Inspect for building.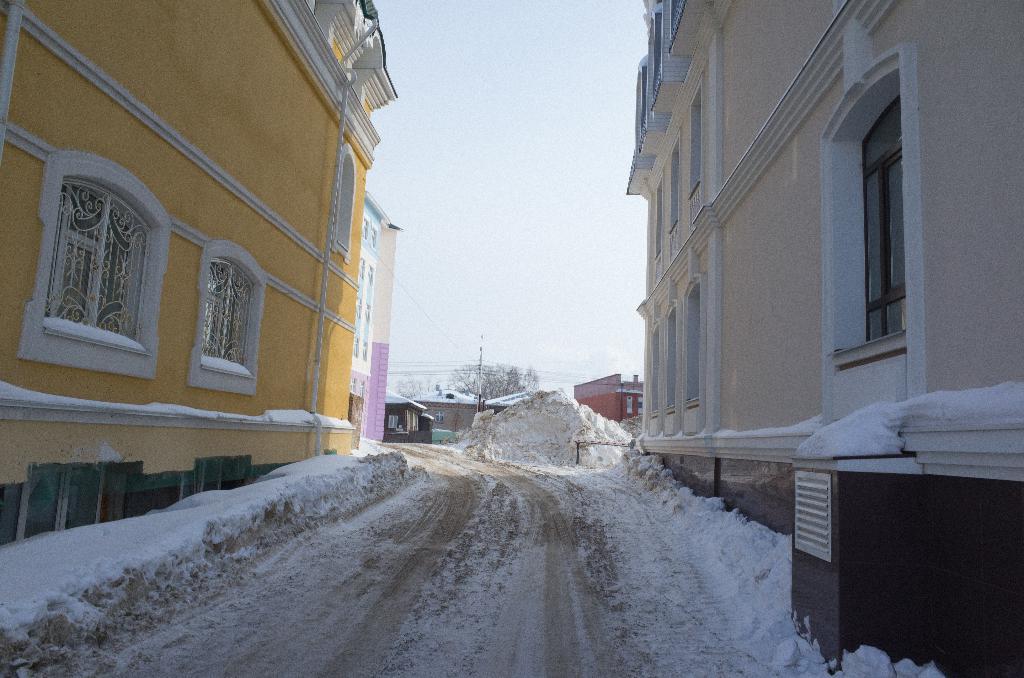
Inspection: bbox(408, 382, 489, 448).
